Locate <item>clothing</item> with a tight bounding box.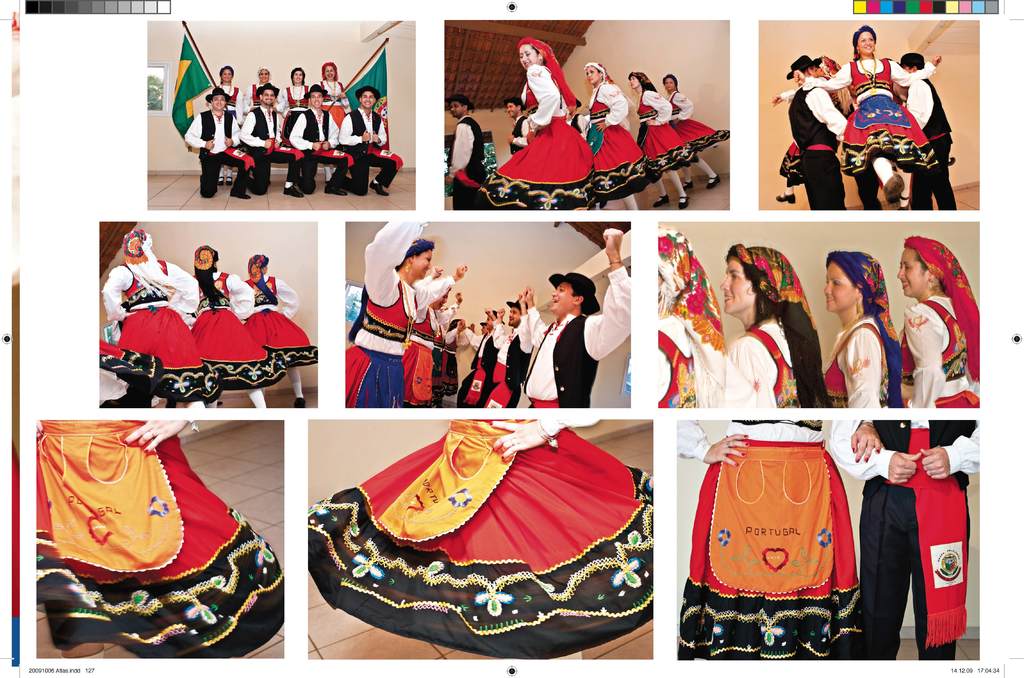
rect(823, 250, 903, 416).
